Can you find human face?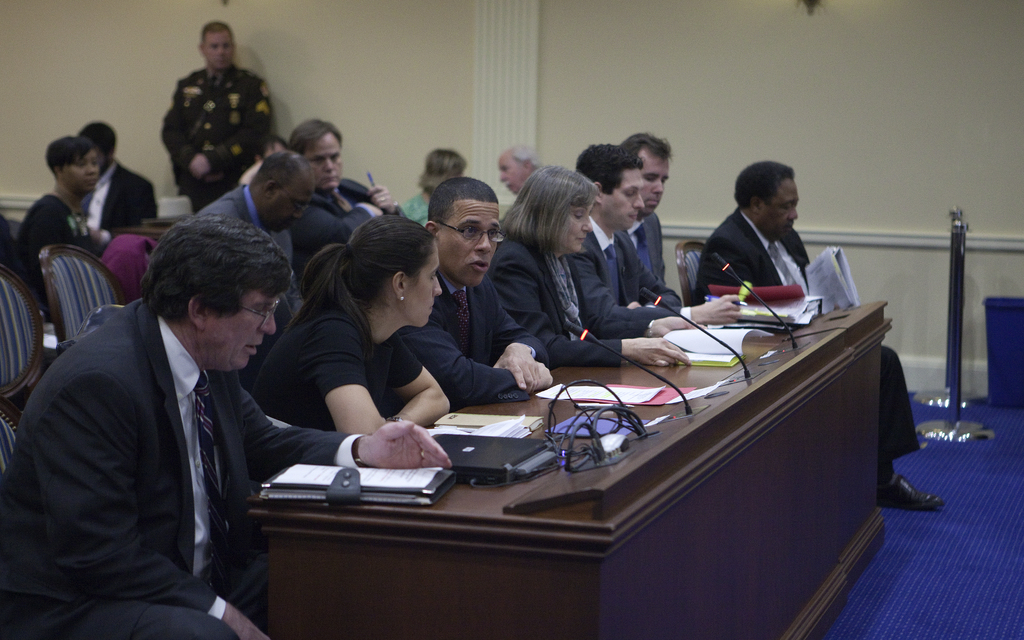
Yes, bounding box: <bbox>209, 288, 283, 368</bbox>.
